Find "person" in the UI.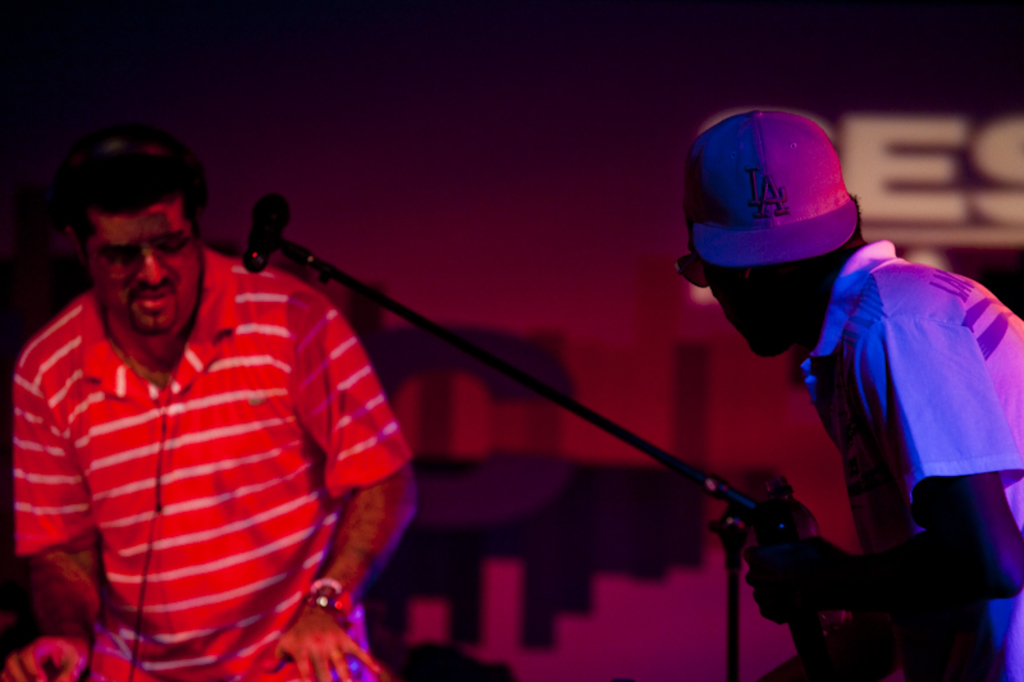
UI element at x1=682, y1=109, x2=1023, y2=681.
